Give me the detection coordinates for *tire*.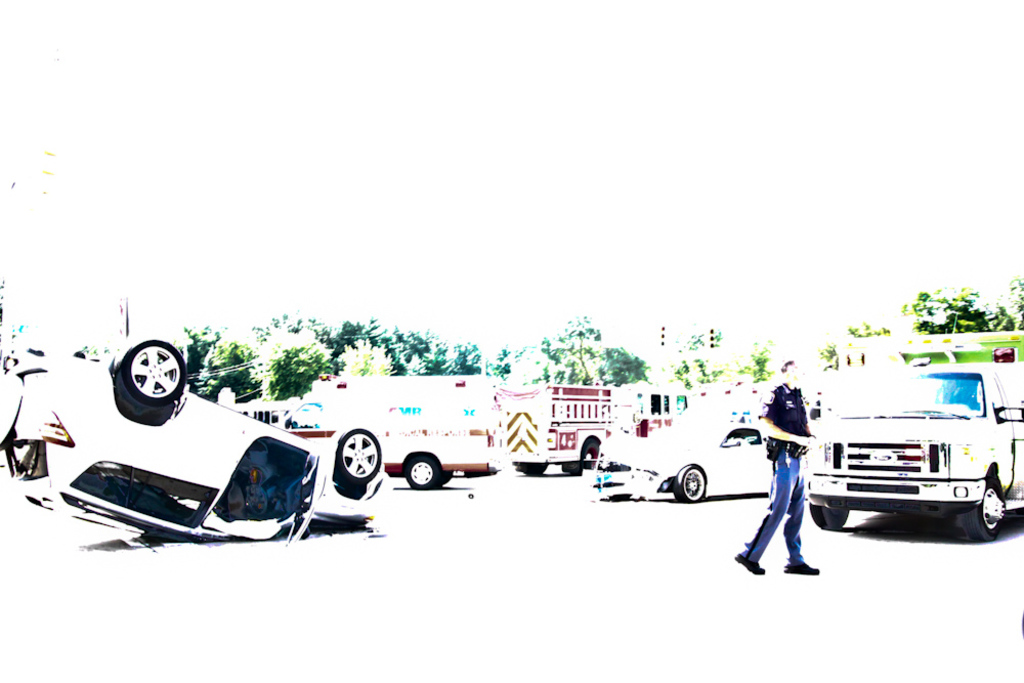
{"x1": 958, "y1": 480, "x2": 1002, "y2": 540}.
